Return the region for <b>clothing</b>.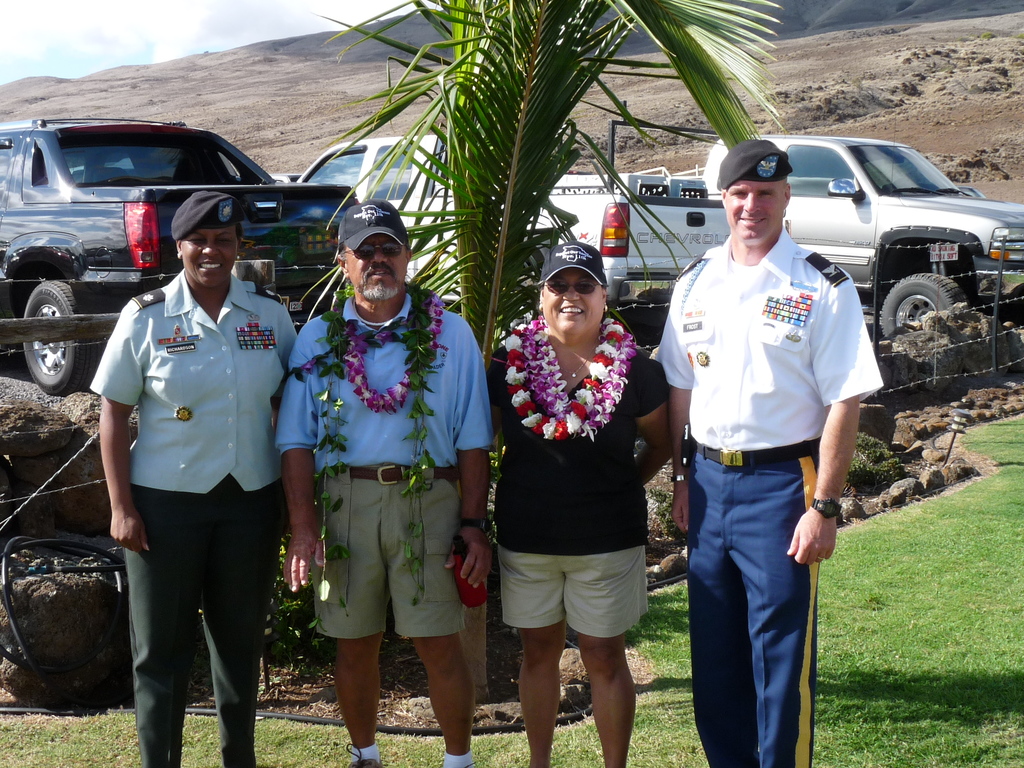
l=276, t=289, r=499, b=637.
